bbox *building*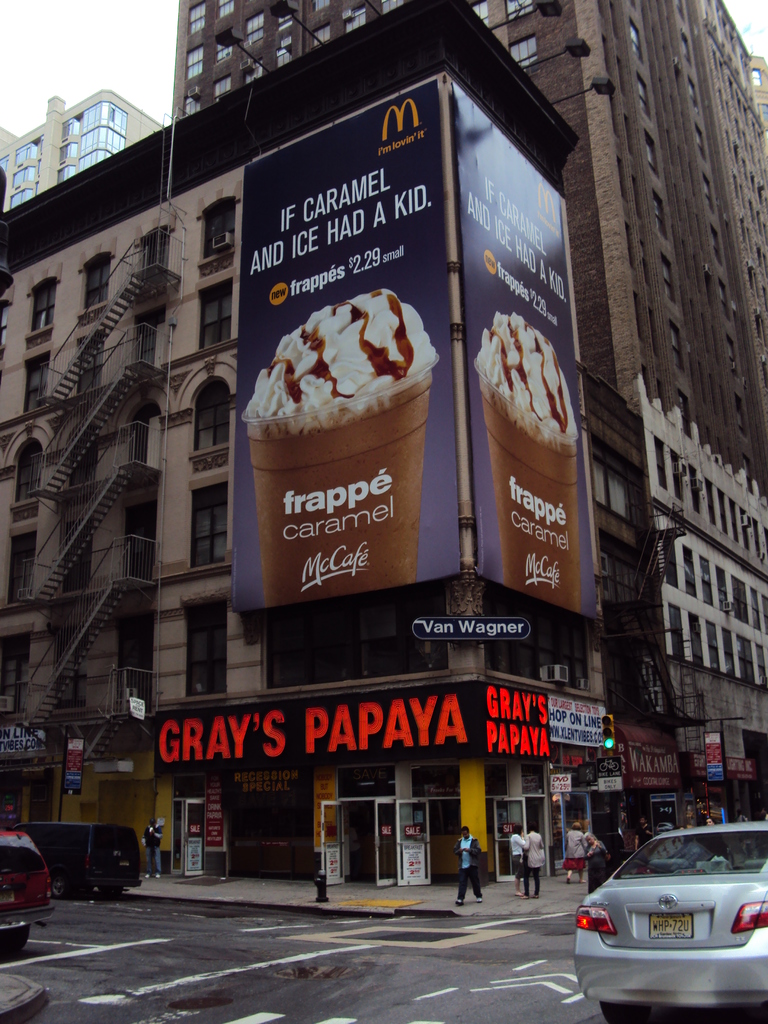
<box>3,90,173,209</box>
